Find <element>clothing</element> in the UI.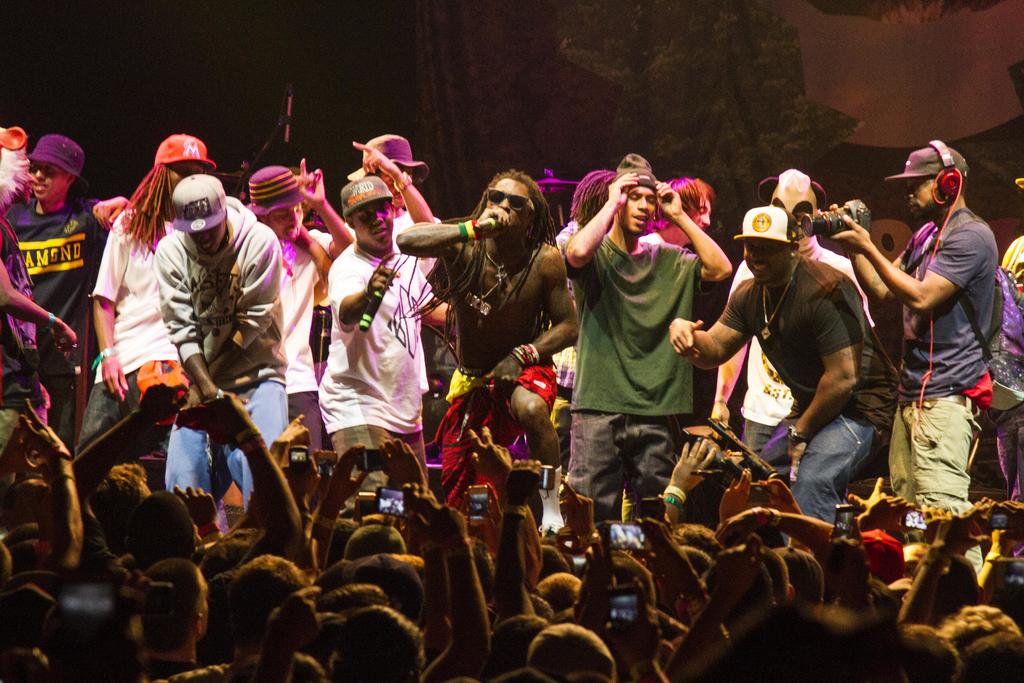
UI element at {"x1": 548, "y1": 224, "x2": 564, "y2": 260}.
